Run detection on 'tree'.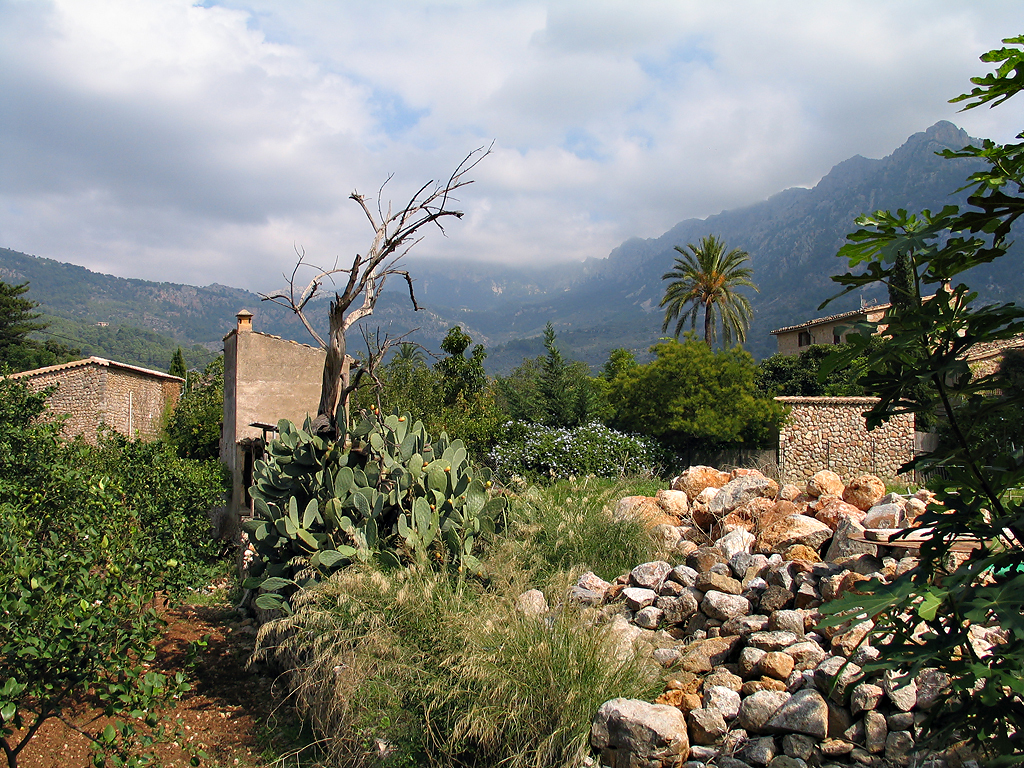
Result: bbox(0, 270, 94, 390).
